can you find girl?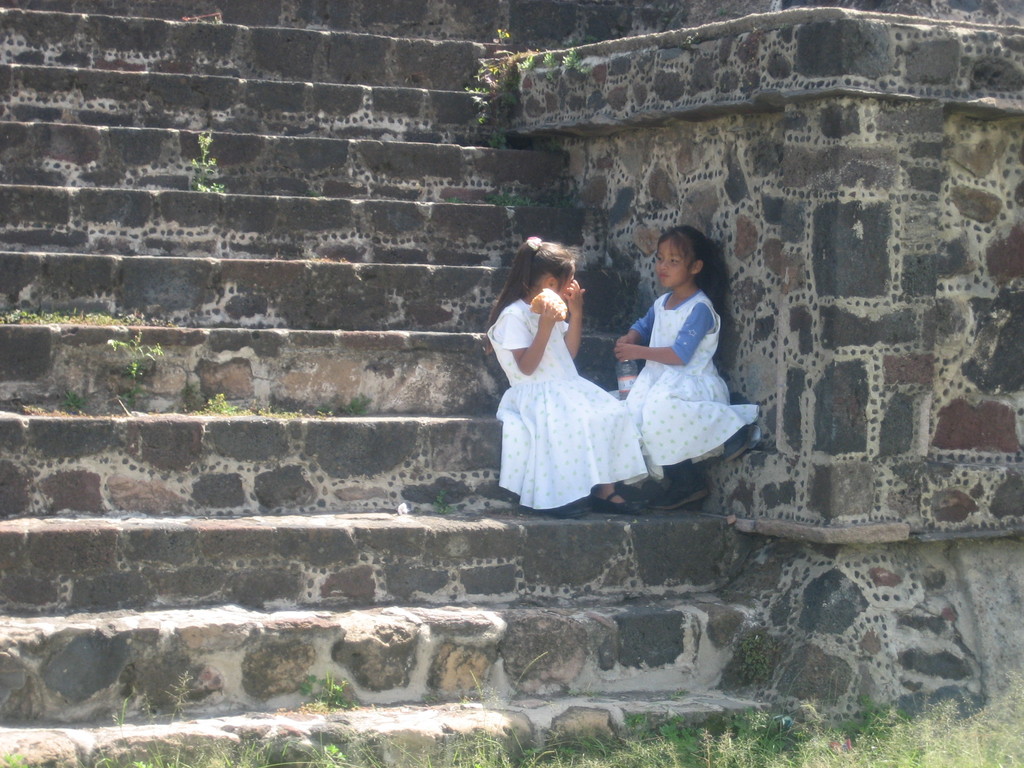
Yes, bounding box: box(486, 233, 653, 514).
